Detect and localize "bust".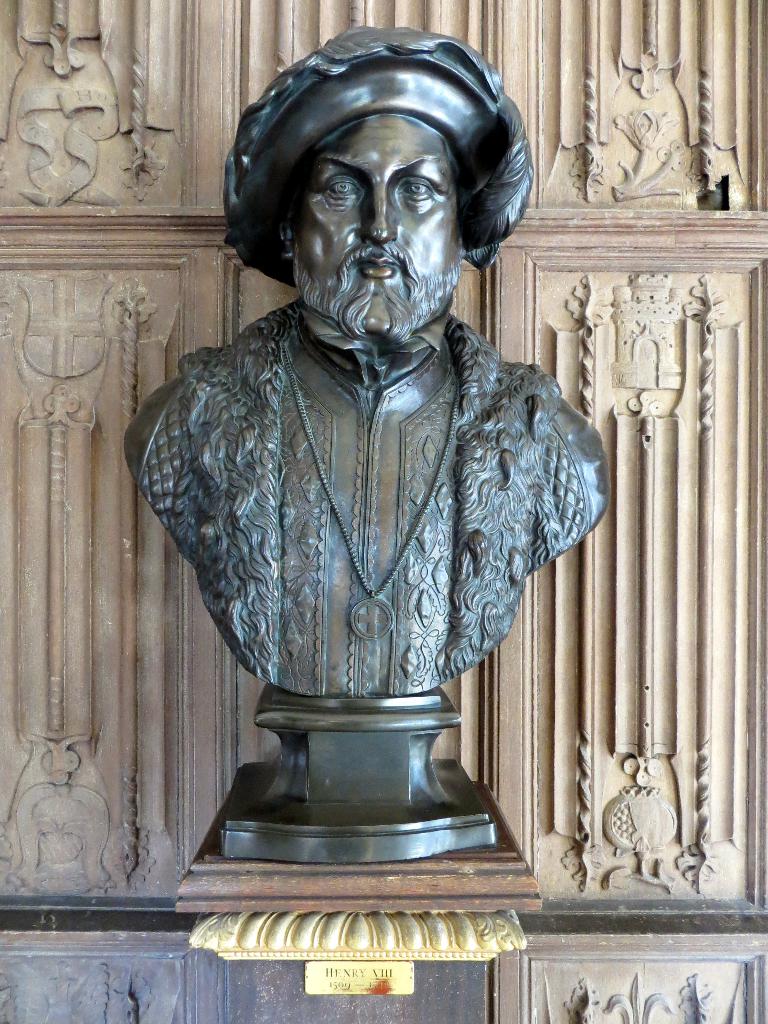
Localized at [124, 25, 611, 700].
